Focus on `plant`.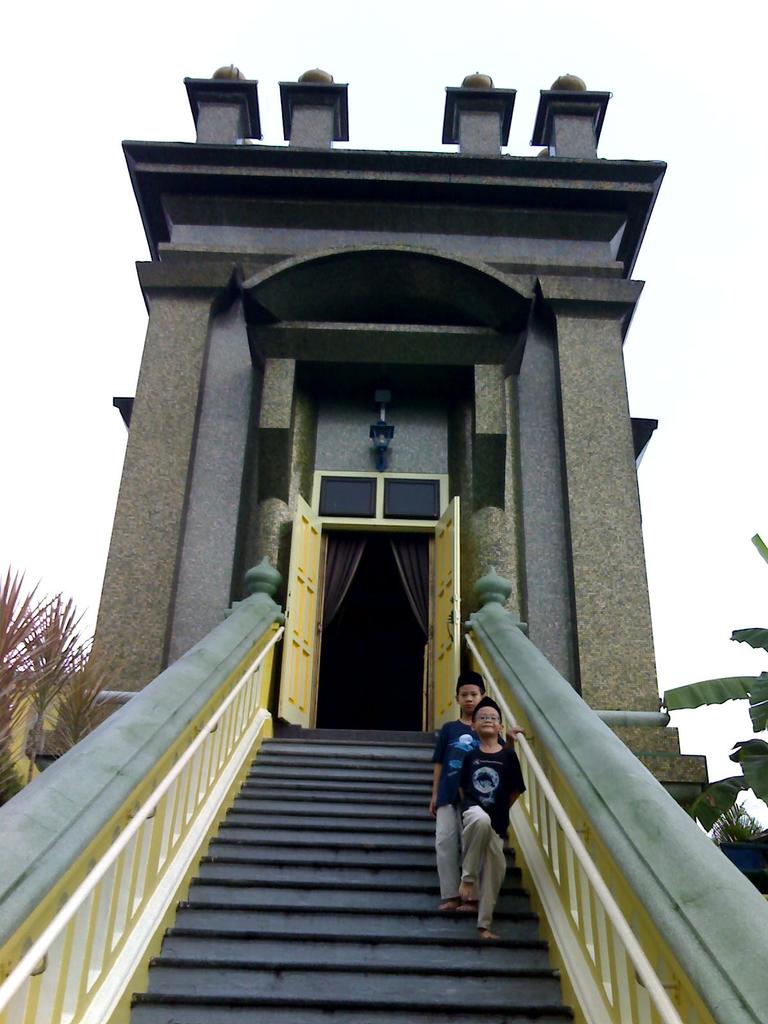
Focused at x1=0 y1=564 x2=128 y2=810.
